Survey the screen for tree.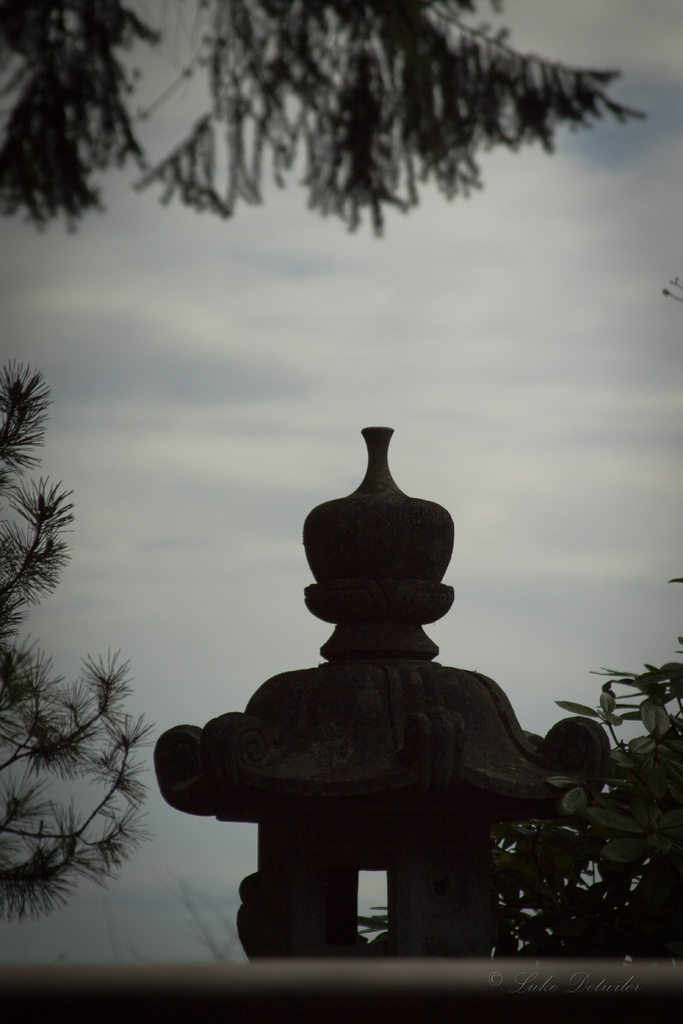
Survey found: (left=0, top=358, right=151, bottom=911).
